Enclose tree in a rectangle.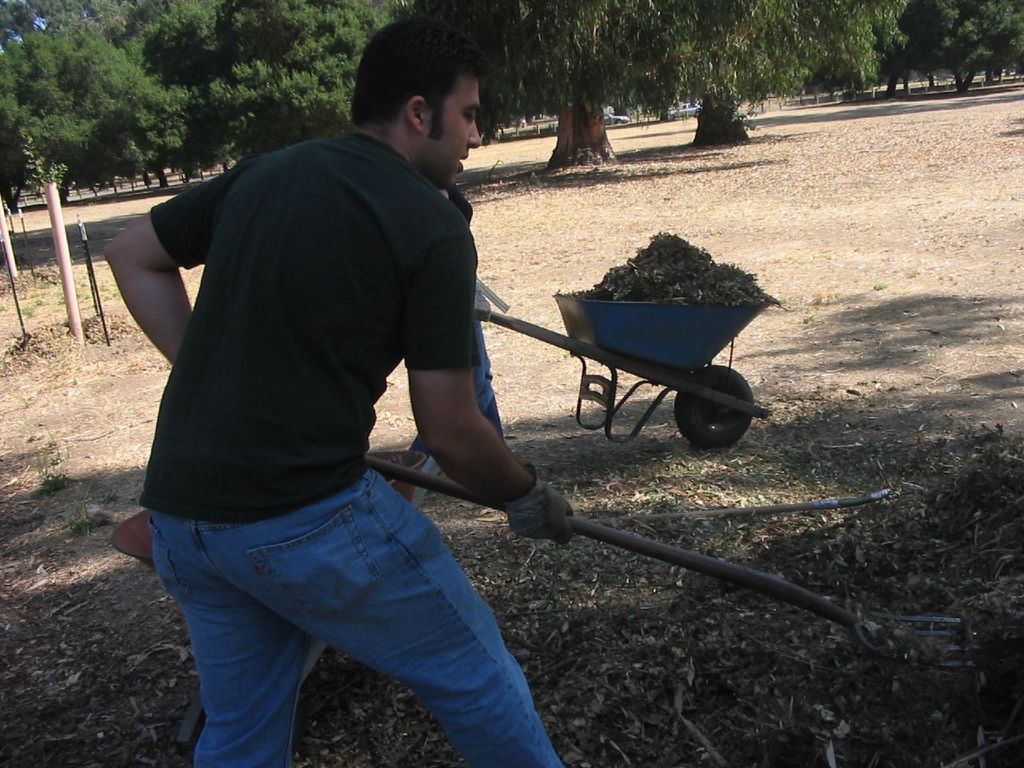
<bbox>0, 33, 194, 203</bbox>.
